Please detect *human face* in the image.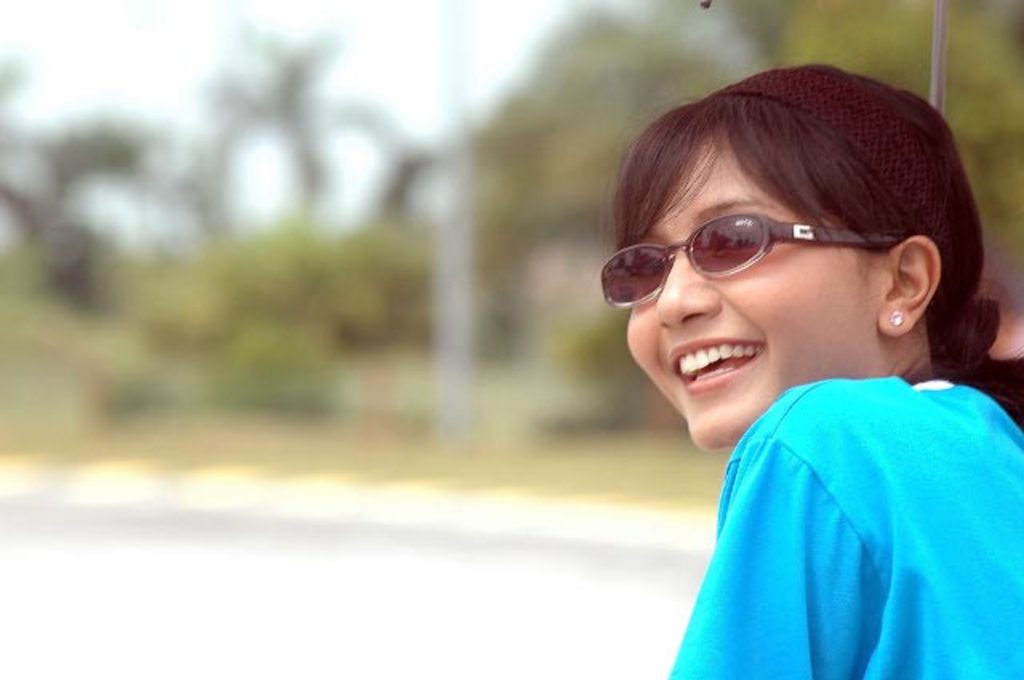
select_region(624, 126, 877, 446).
